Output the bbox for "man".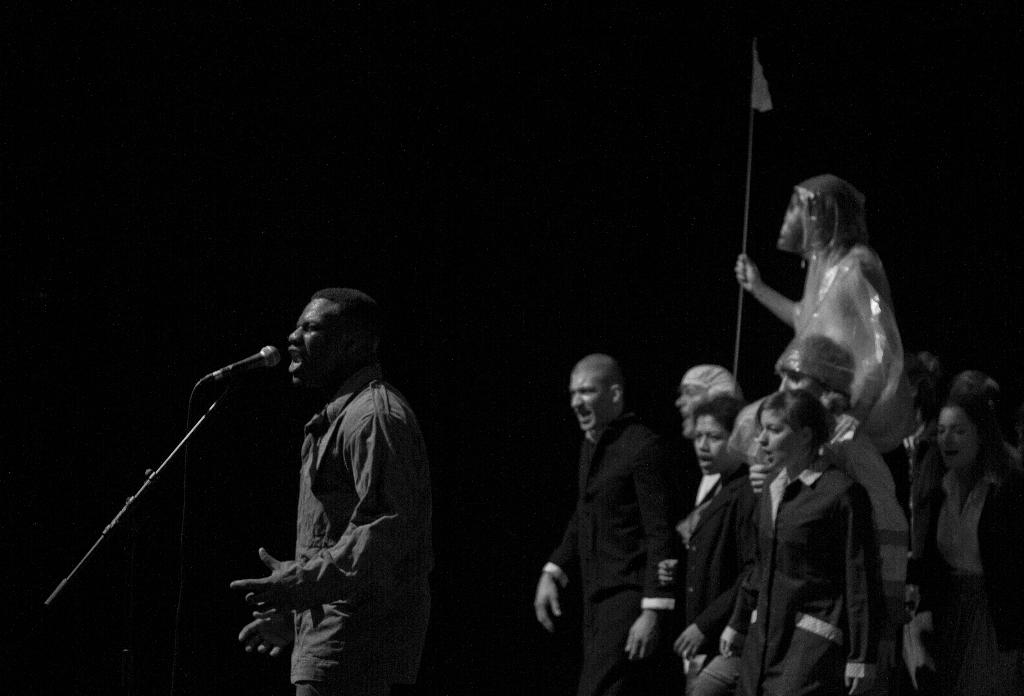
l=526, t=351, r=696, b=695.
